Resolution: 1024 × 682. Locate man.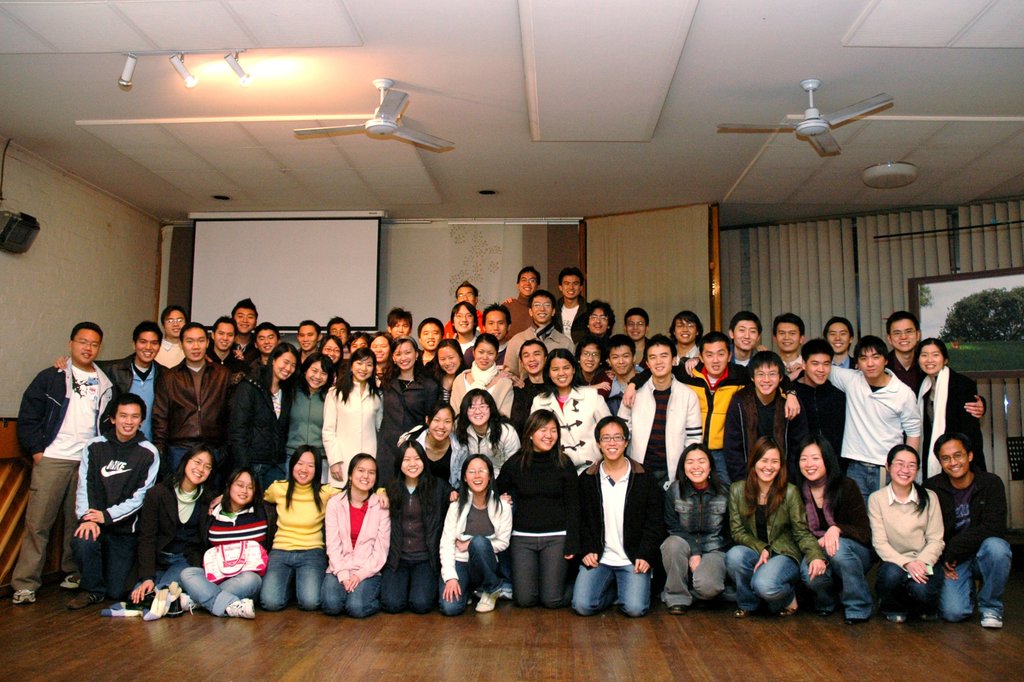
rect(441, 302, 484, 362).
